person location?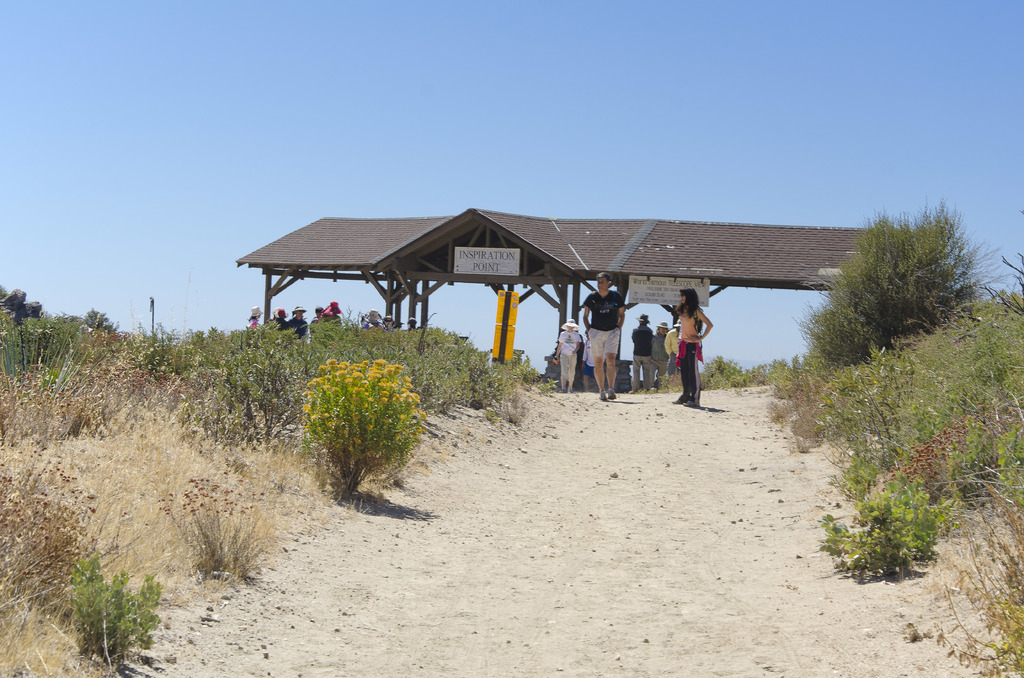
select_region(310, 305, 328, 321)
